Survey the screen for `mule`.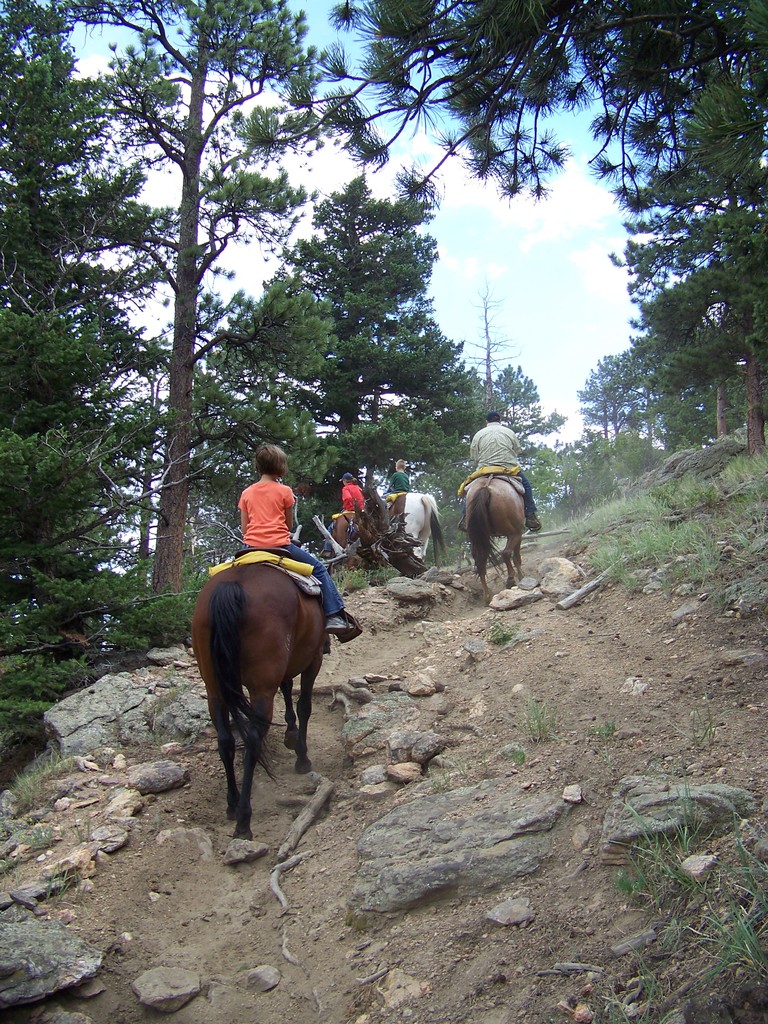
Survey found: <box>324,505,400,575</box>.
